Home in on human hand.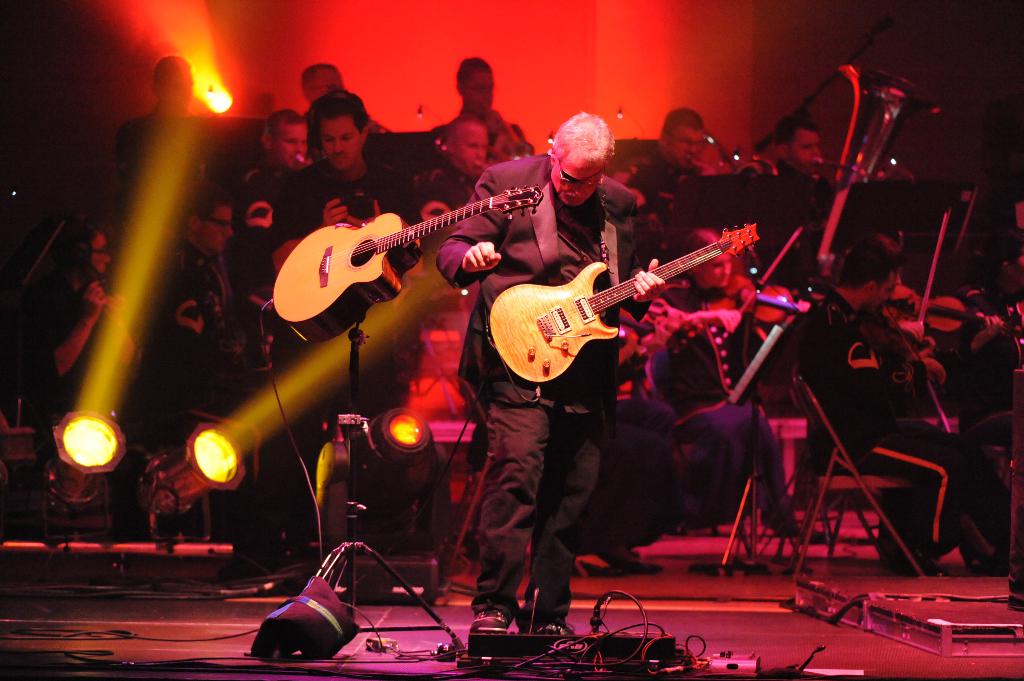
Homed in at 85,280,108,328.
